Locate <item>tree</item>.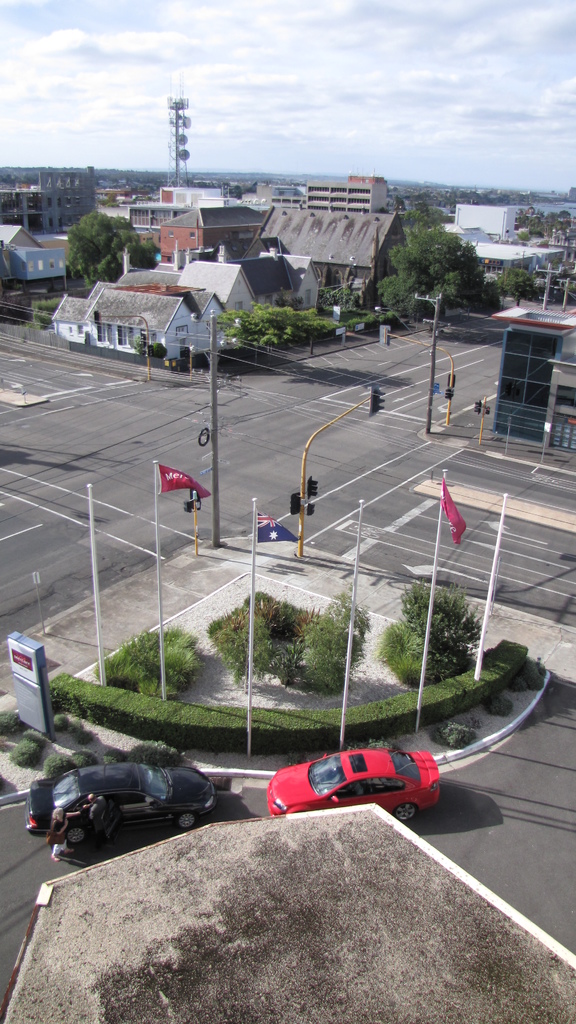
Bounding box: bbox=(65, 209, 140, 289).
